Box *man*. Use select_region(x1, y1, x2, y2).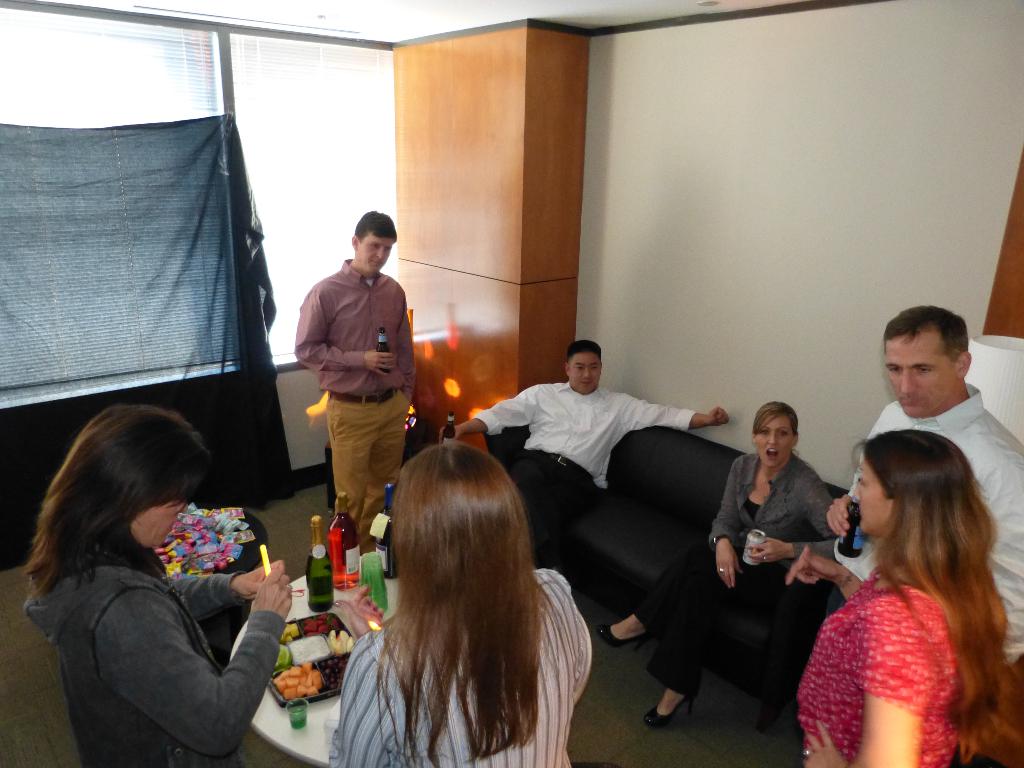
select_region(293, 212, 417, 559).
